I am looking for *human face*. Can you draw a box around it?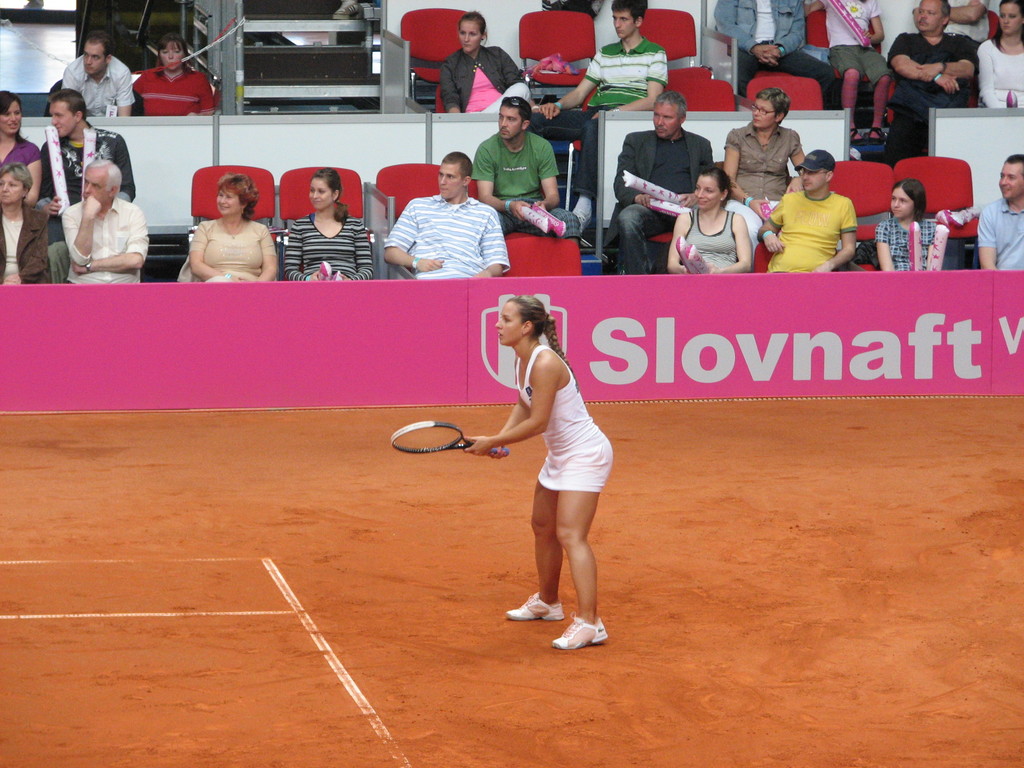
Sure, the bounding box is [x1=1000, y1=3, x2=1019, y2=34].
